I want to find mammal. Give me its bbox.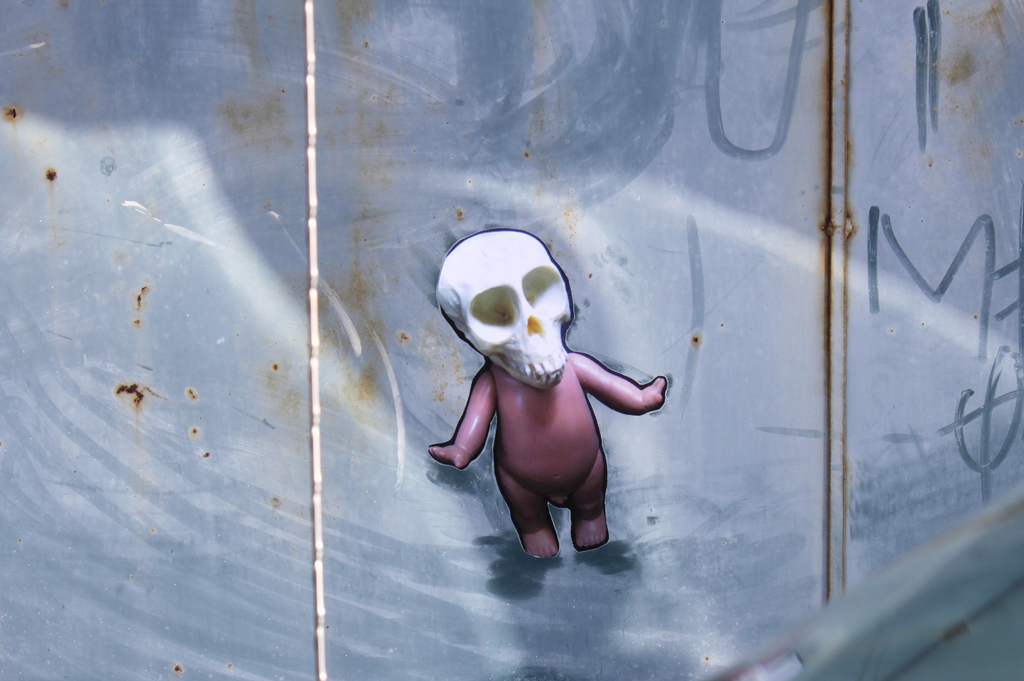
box=[447, 230, 682, 561].
